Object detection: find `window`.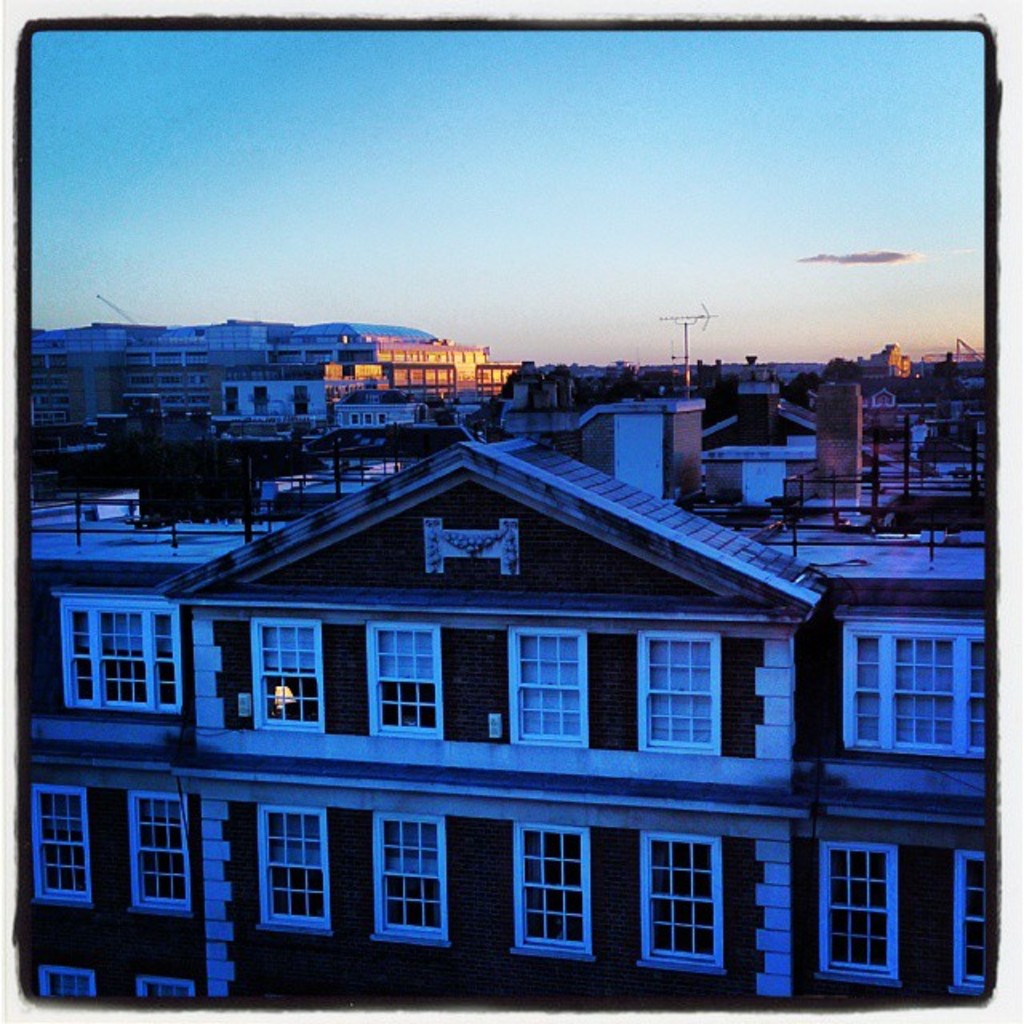
(left=32, top=794, right=86, bottom=896).
